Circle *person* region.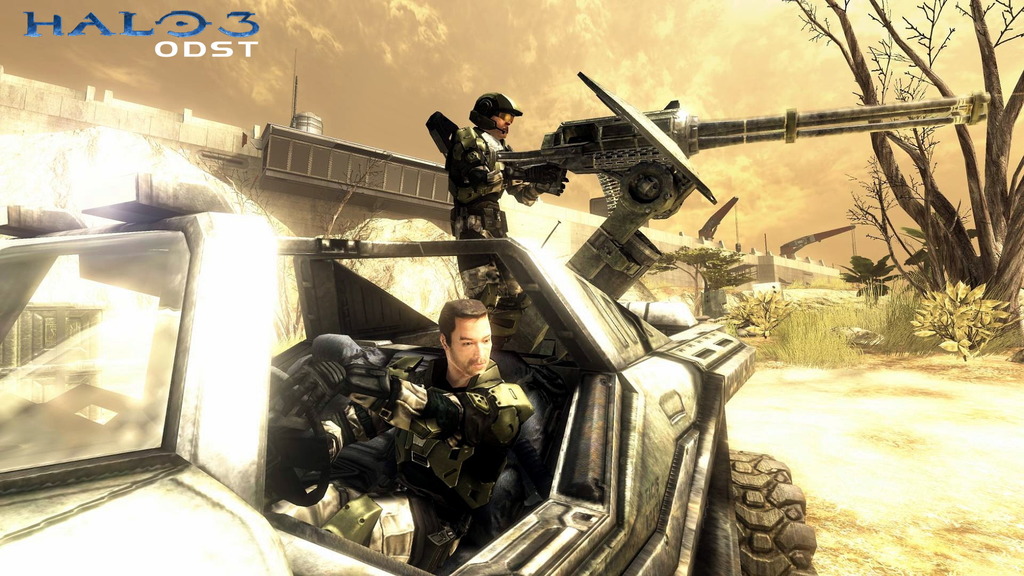
Region: <box>393,267,522,552</box>.
